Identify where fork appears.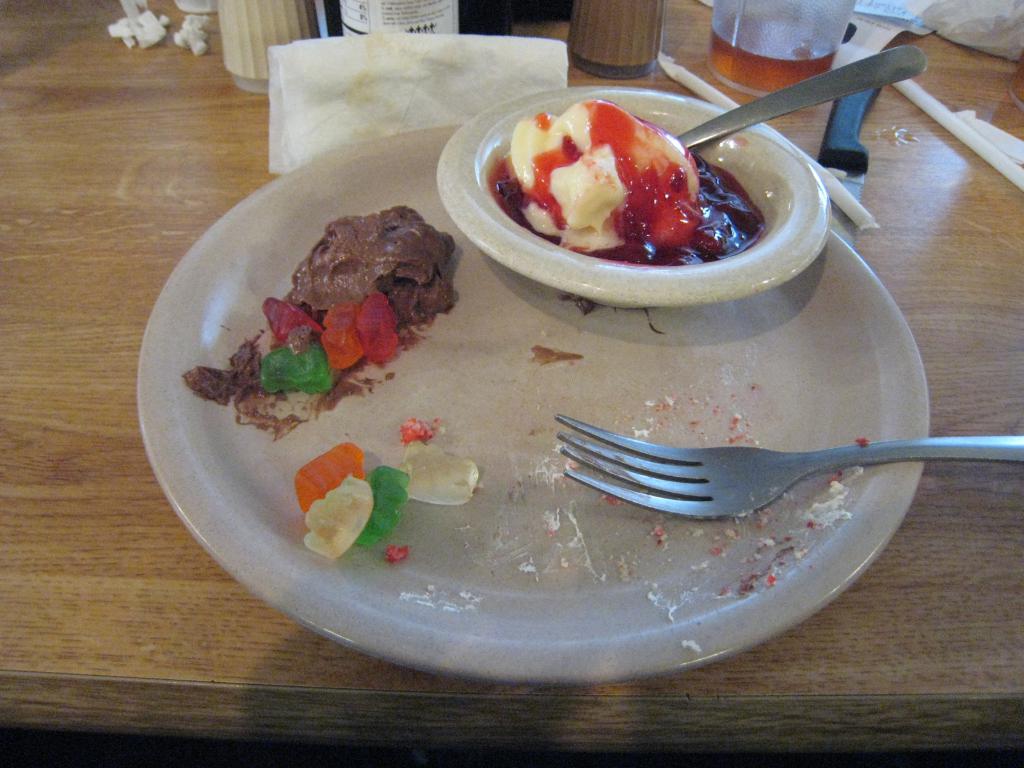
Appears at 557, 408, 1023, 519.
